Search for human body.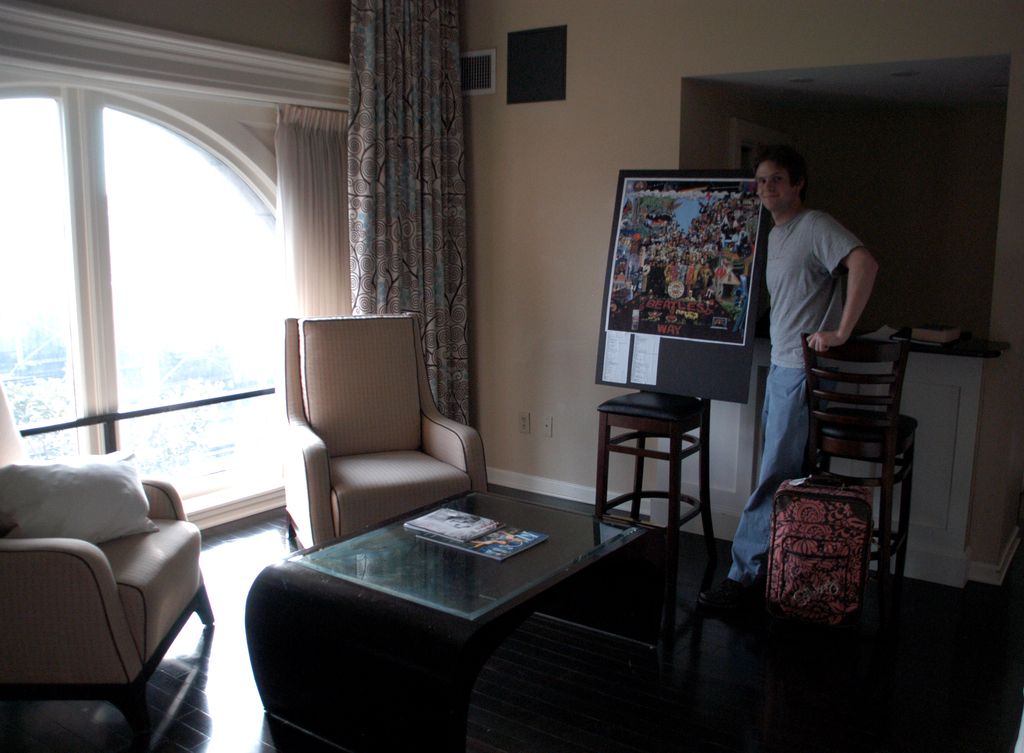
Found at bbox=(742, 166, 913, 575).
